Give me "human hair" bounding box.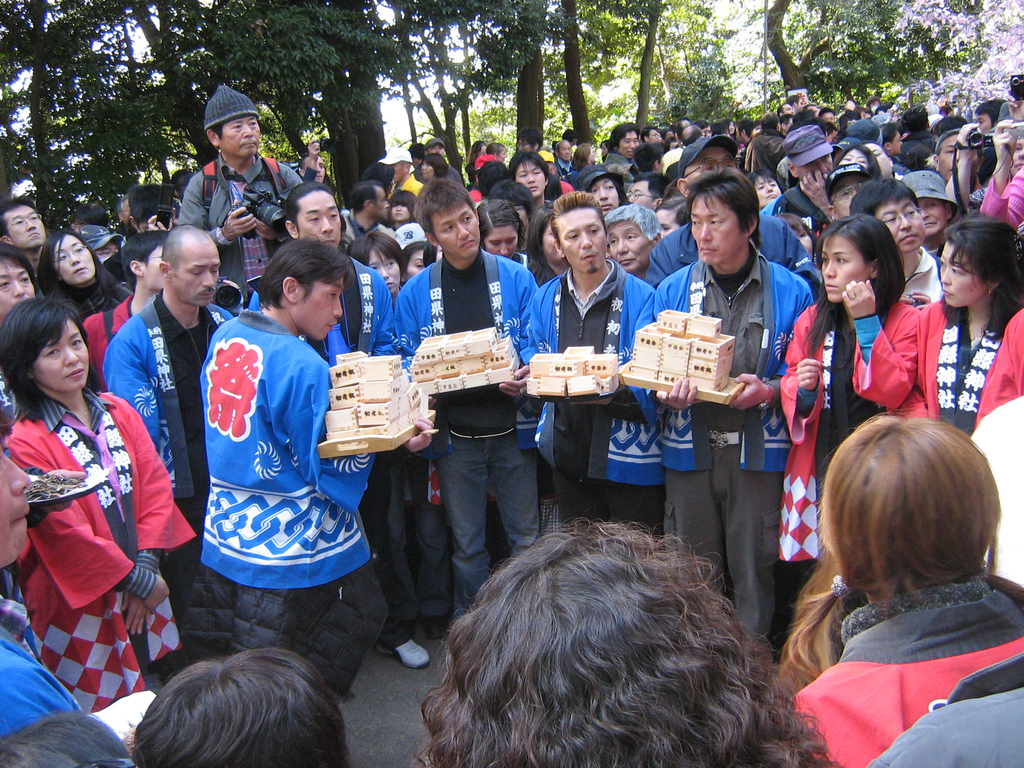
(422, 154, 448, 177).
